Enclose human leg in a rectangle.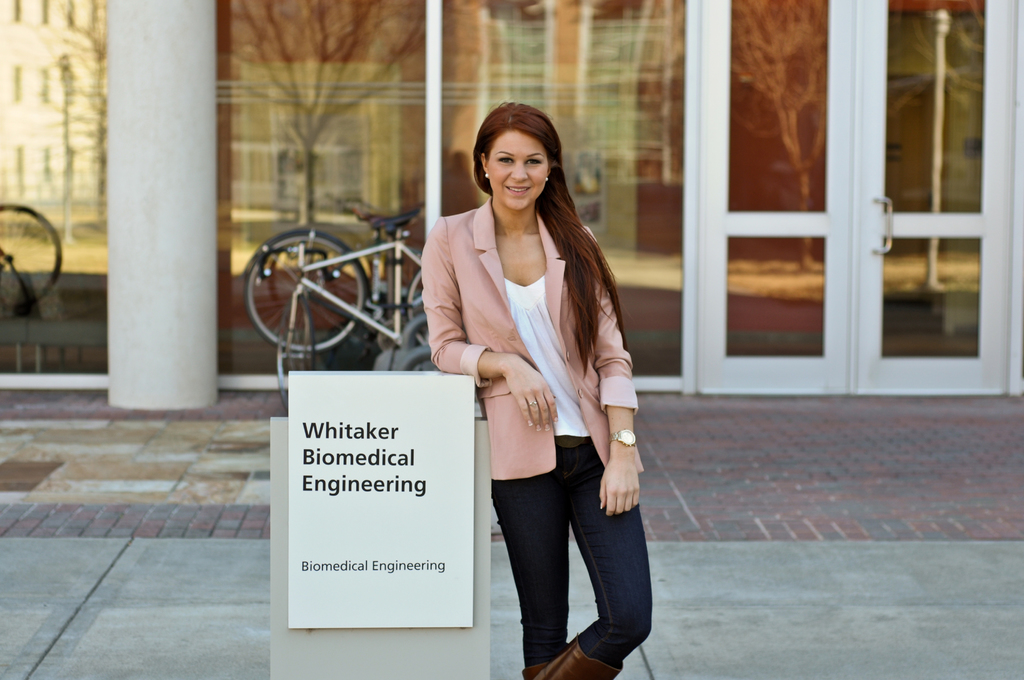
490, 423, 568, 679.
